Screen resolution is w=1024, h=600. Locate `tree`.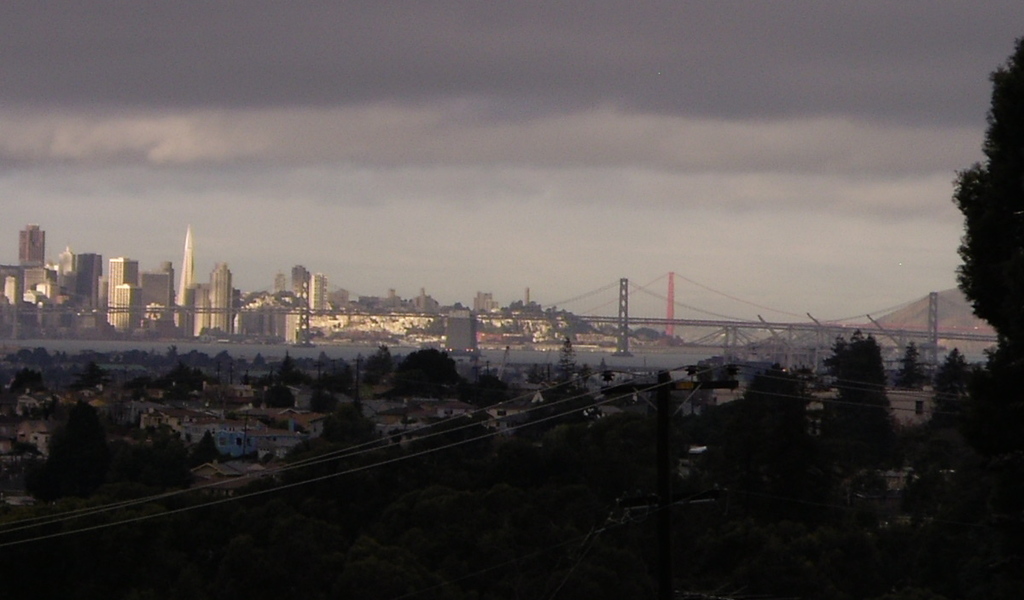
BBox(931, 347, 969, 398).
